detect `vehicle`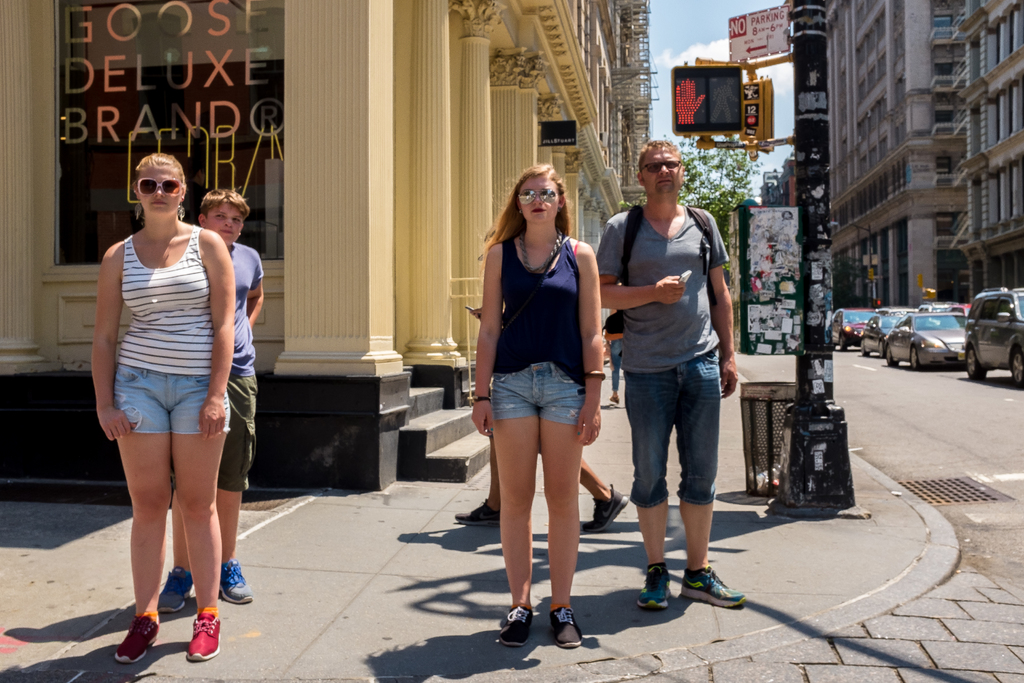
885:303:985:369
